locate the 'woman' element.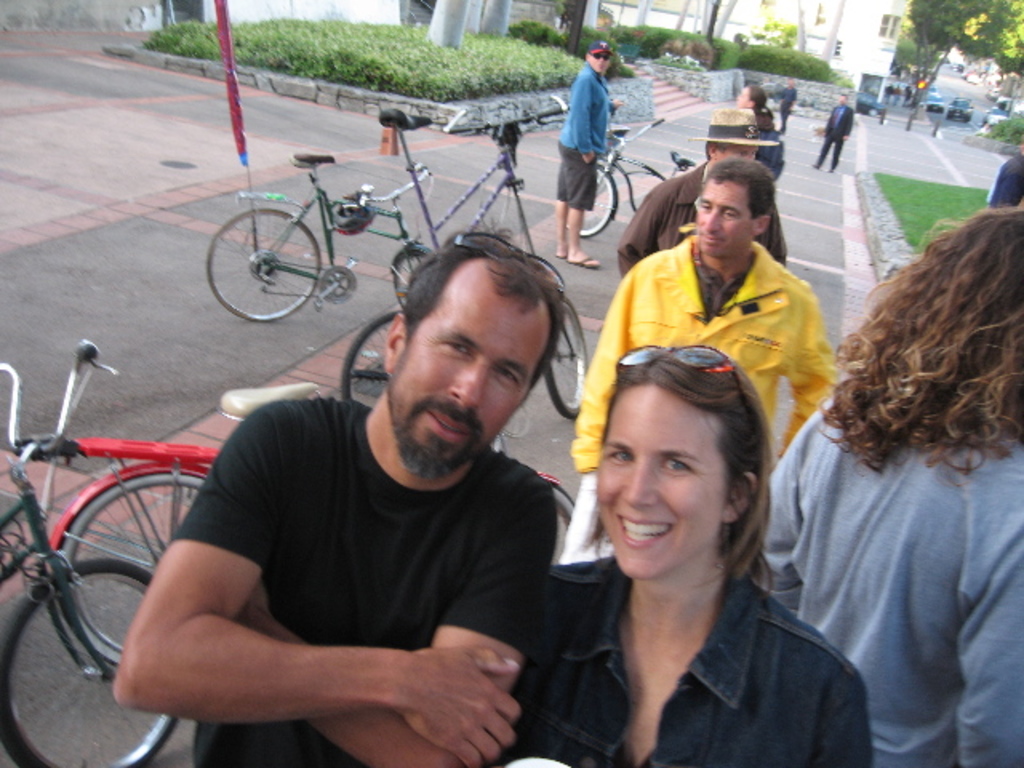
Element bbox: (x1=478, y1=341, x2=874, y2=766).
